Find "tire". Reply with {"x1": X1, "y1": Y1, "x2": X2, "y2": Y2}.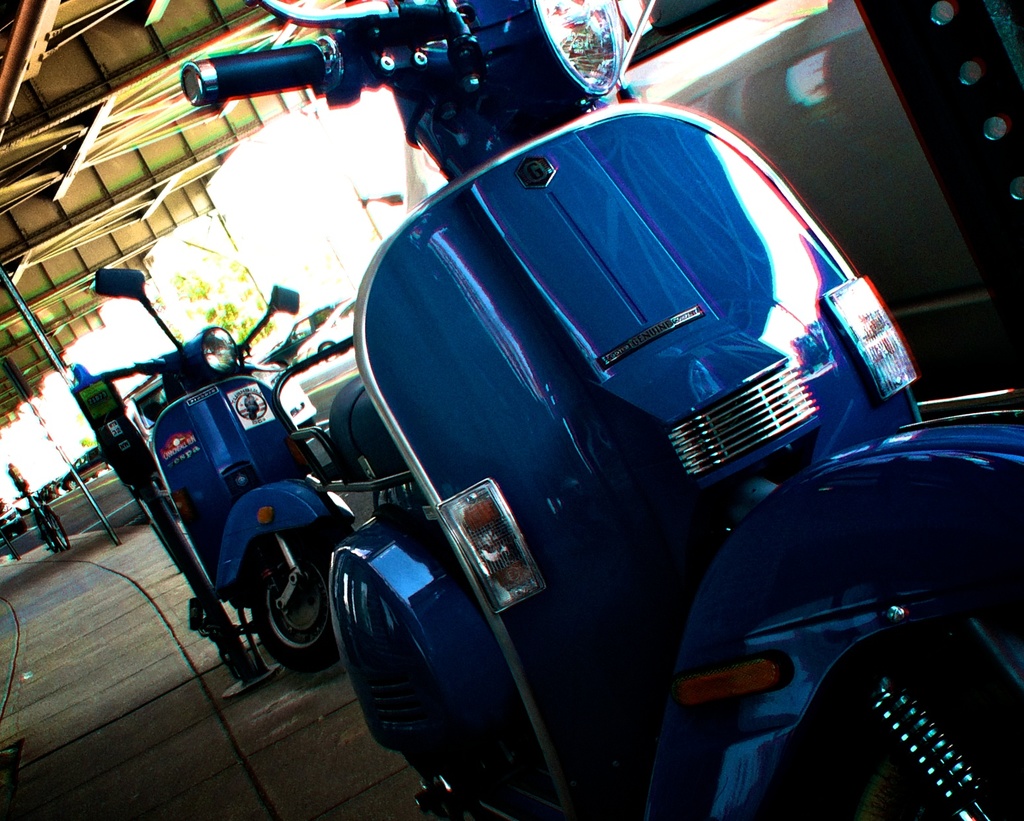
{"x1": 266, "y1": 540, "x2": 340, "y2": 666}.
